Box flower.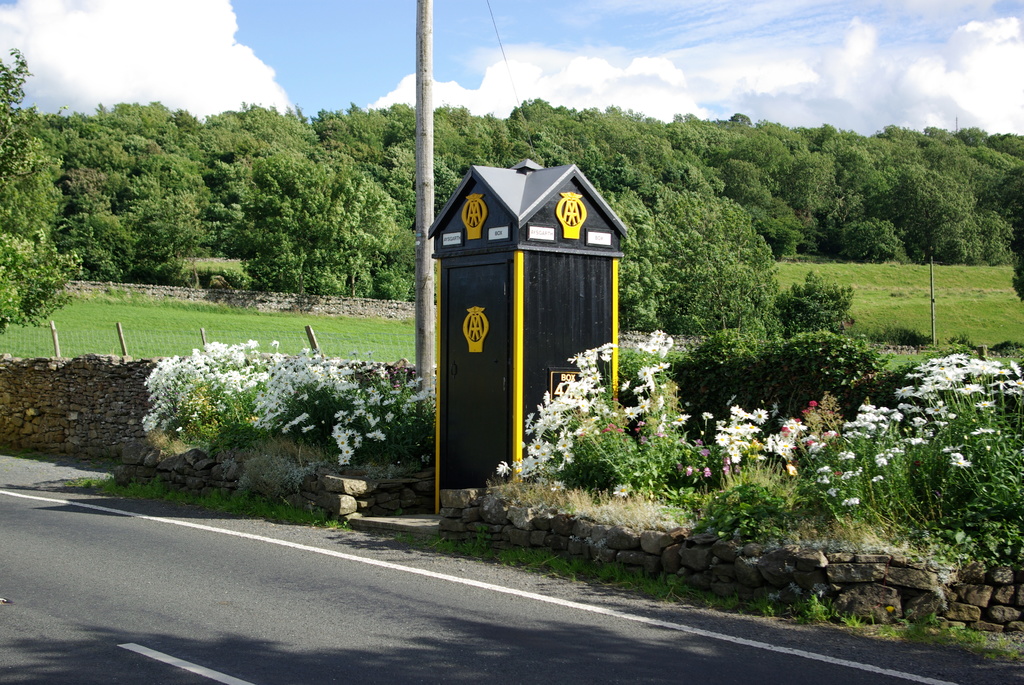
<region>946, 448, 976, 471</region>.
